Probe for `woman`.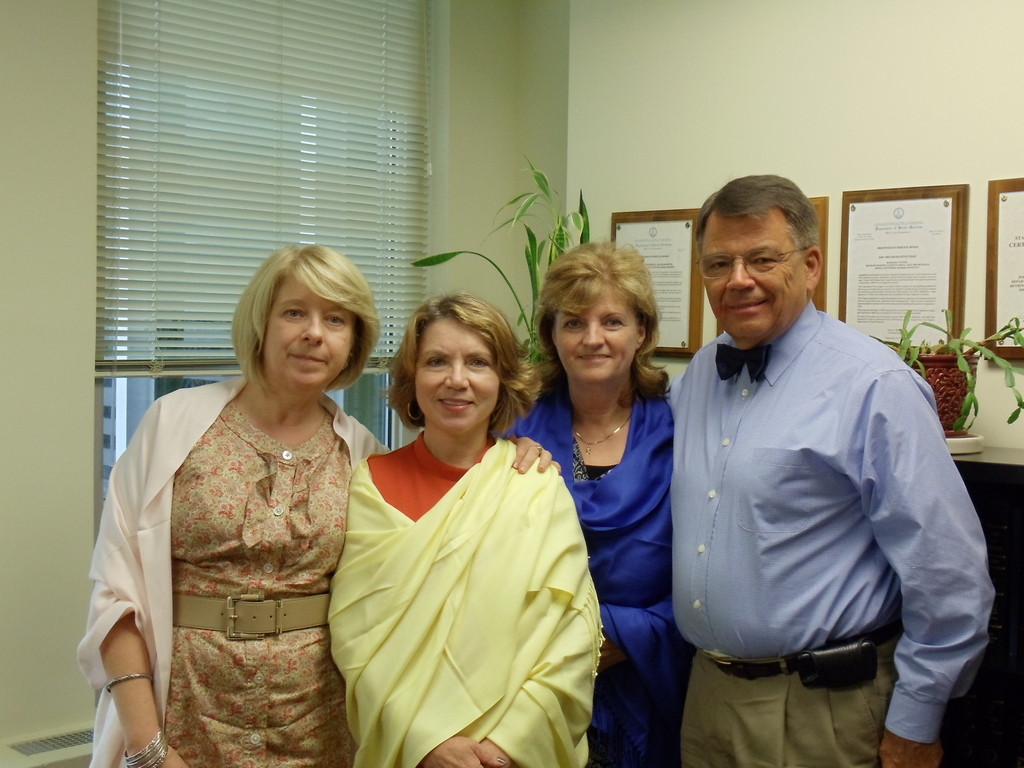
Probe result: region(504, 242, 678, 767).
